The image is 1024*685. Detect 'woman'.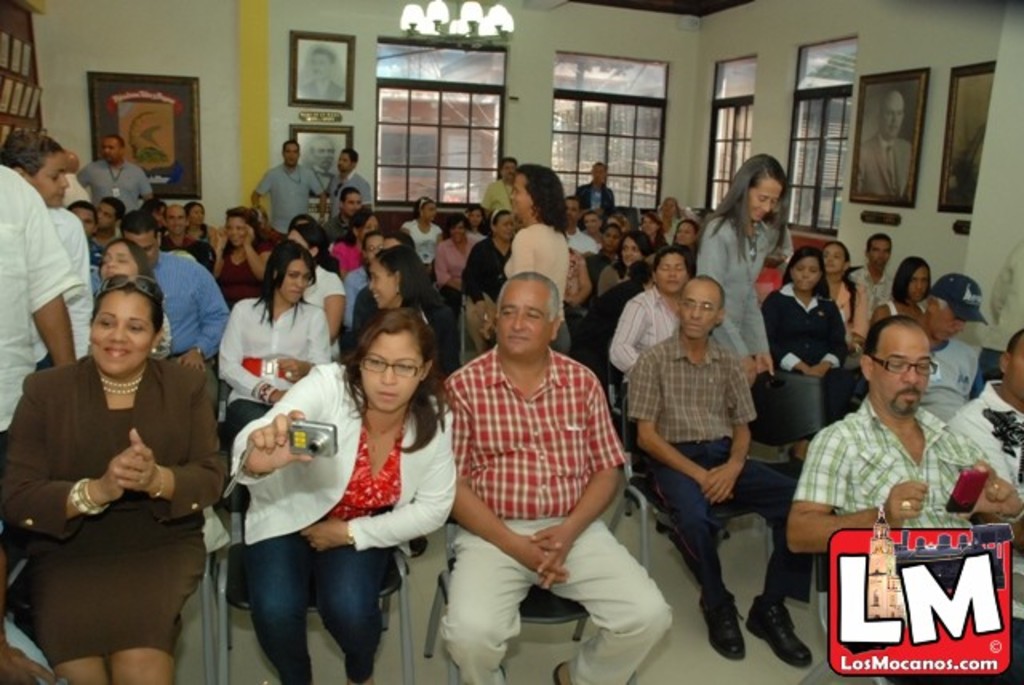
Detection: (674, 219, 701, 250).
